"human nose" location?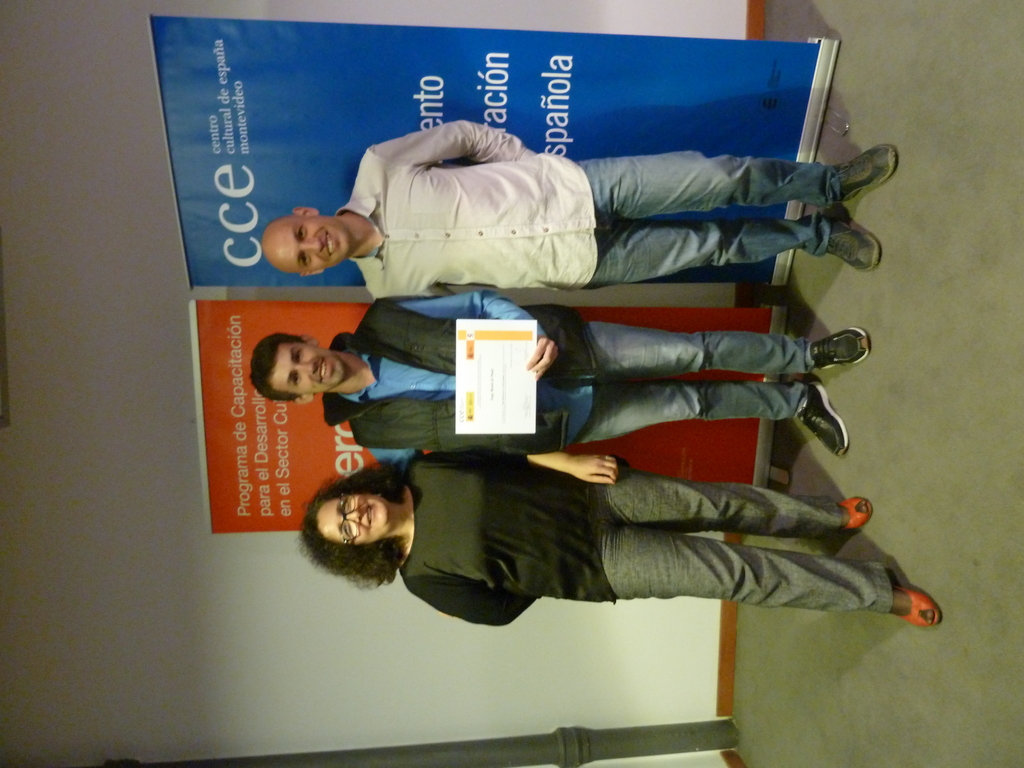
[left=342, top=506, right=360, bottom=525]
